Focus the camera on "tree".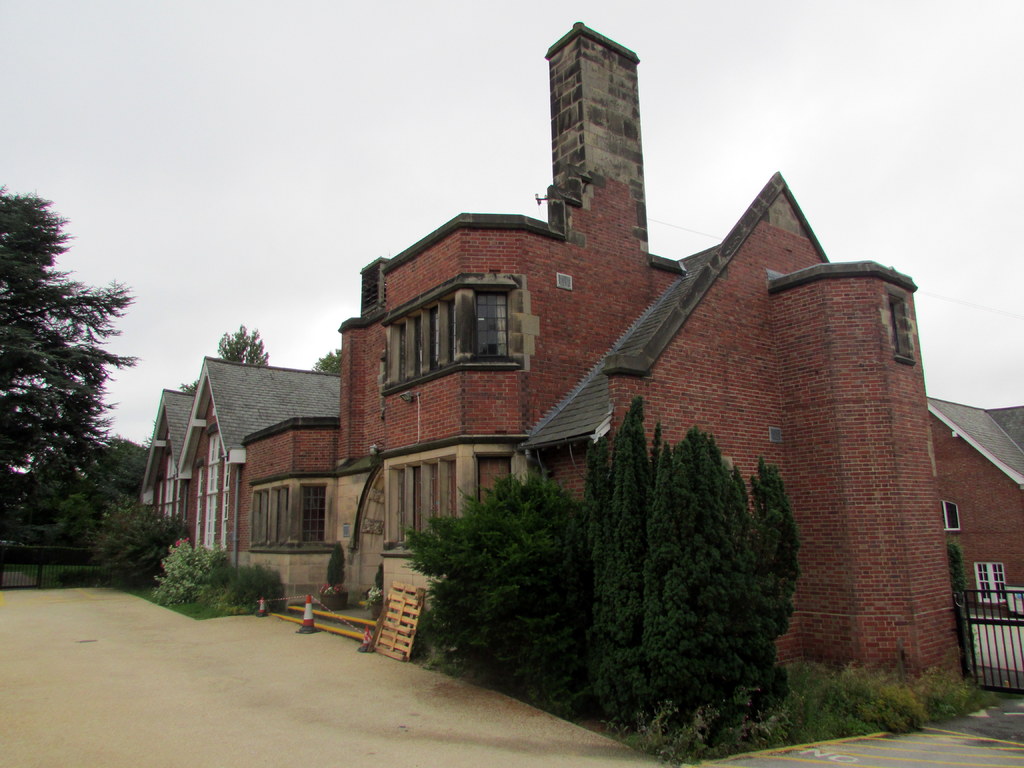
Focus region: crop(309, 342, 351, 376).
